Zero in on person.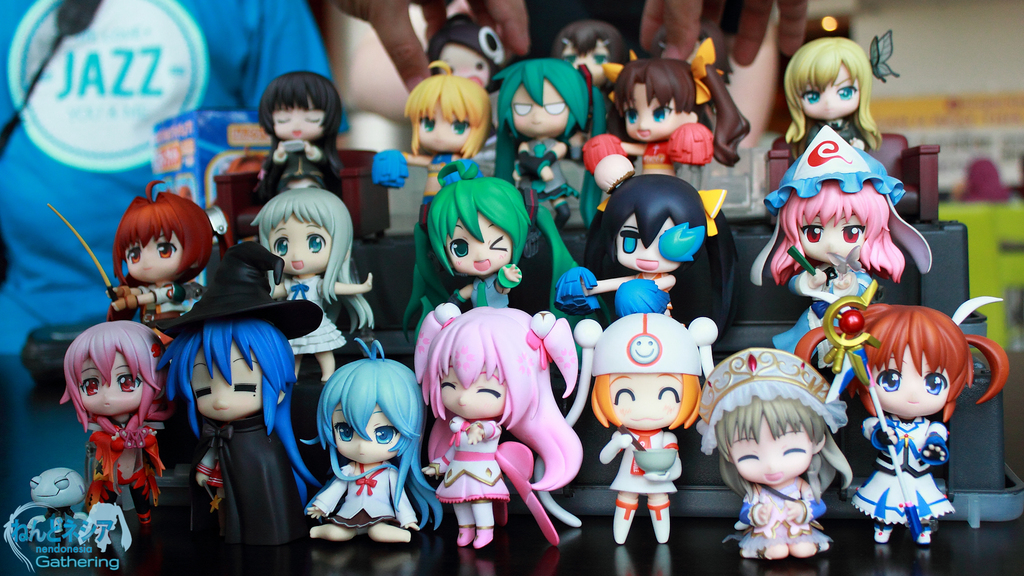
Zeroed in: Rect(640, 0, 811, 62).
